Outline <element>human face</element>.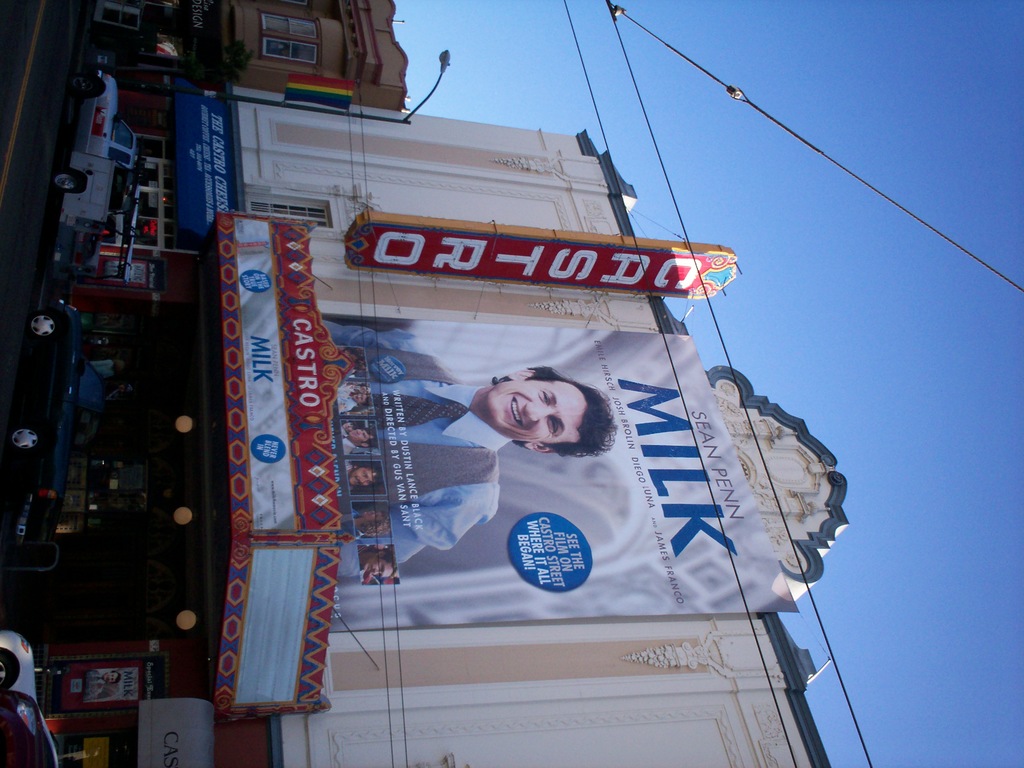
Outline: [left=351, top=467, right=377, bottom=487].
